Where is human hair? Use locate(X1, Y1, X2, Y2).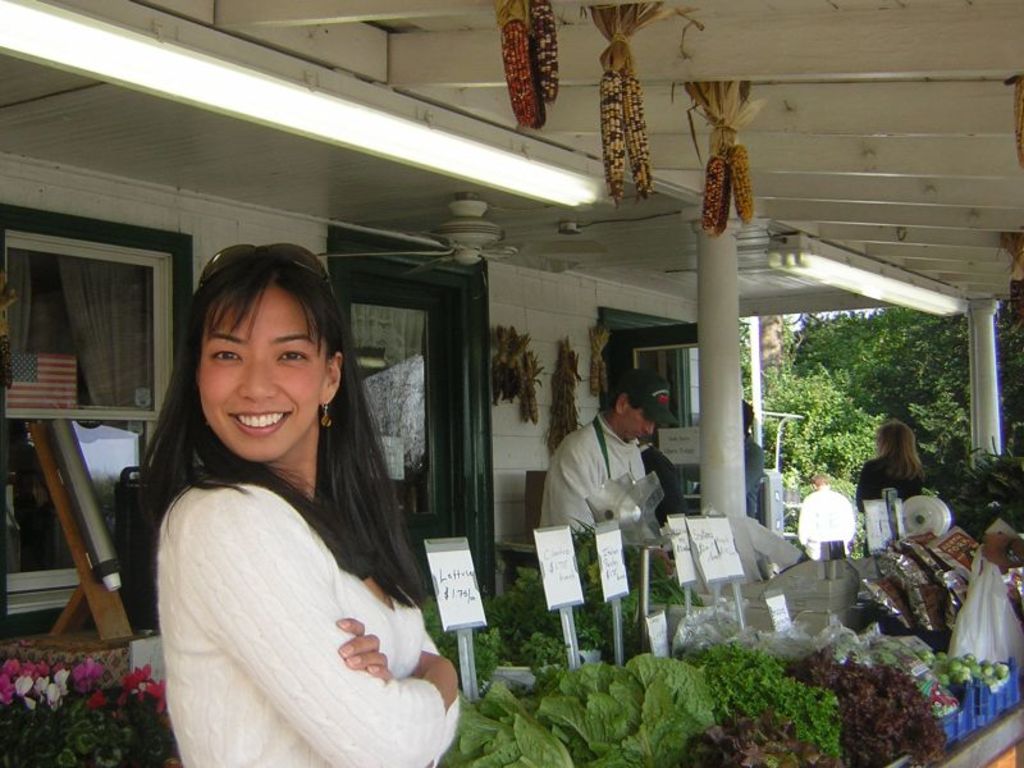
locate(146, 268, 392, 646).
